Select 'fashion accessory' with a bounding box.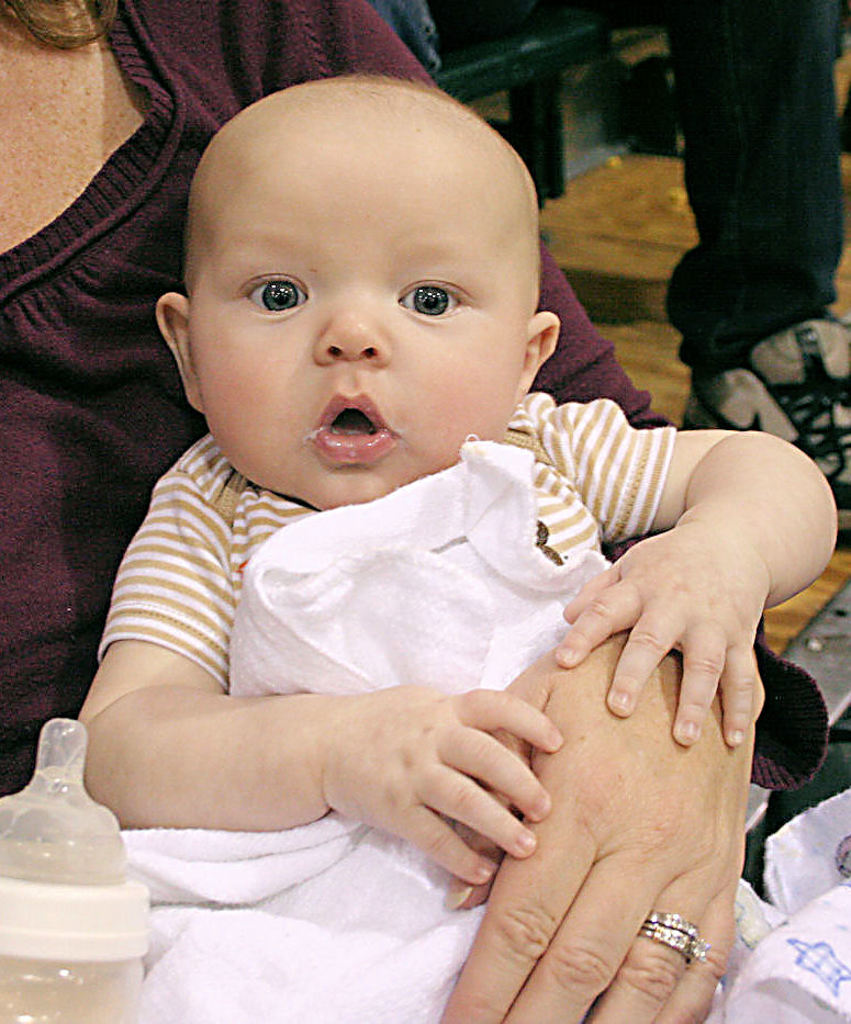
642,911,715,968.
